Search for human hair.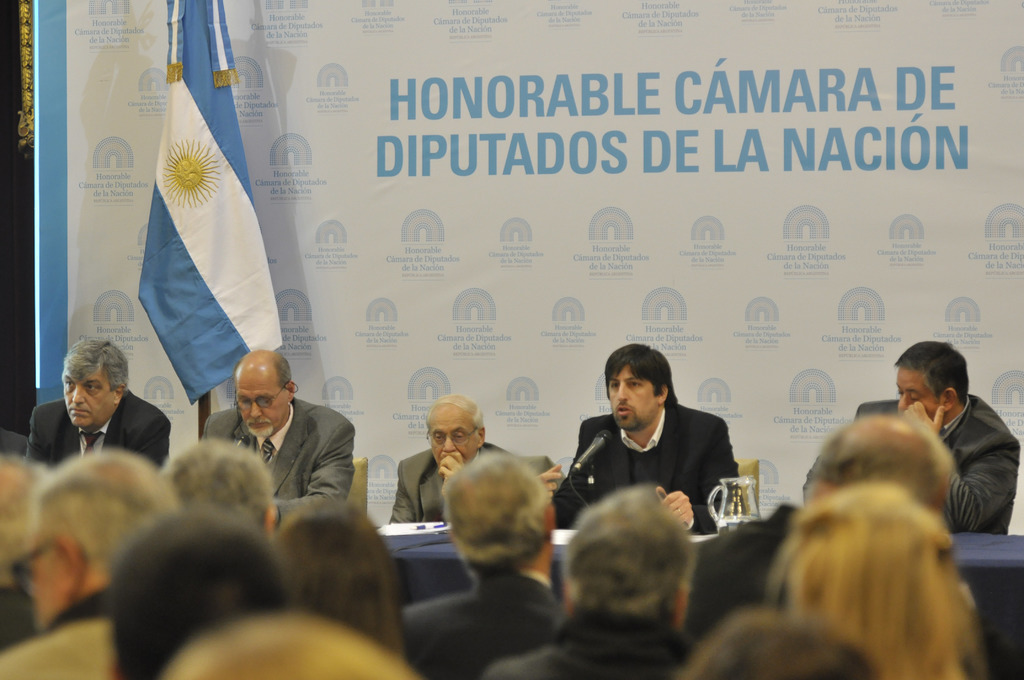
Found at region(778, 439, 989, 656).
